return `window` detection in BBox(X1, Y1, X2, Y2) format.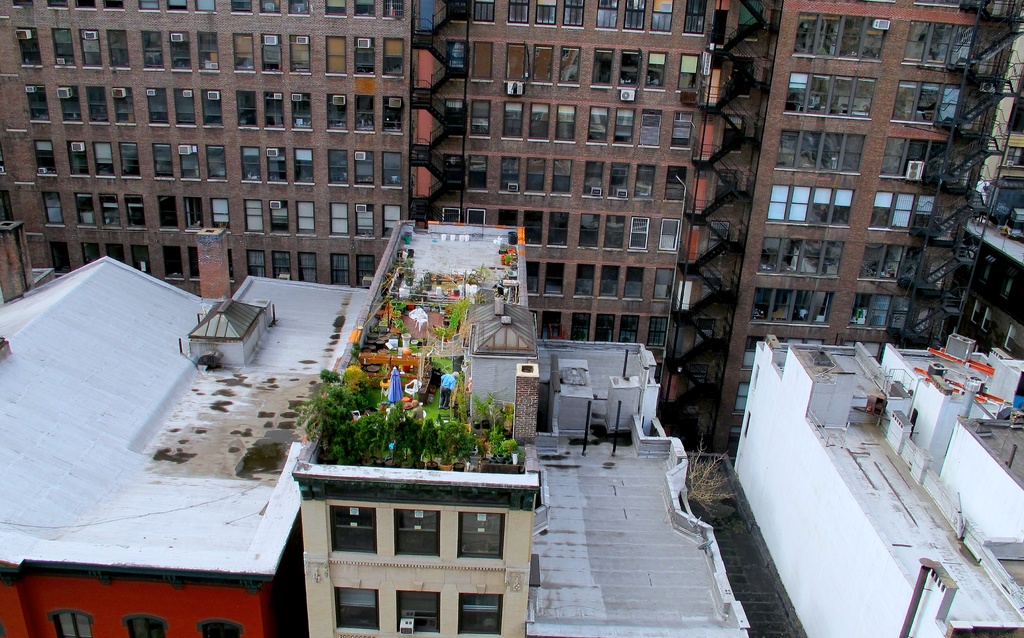
BBox(268, 147, 287, 186).
